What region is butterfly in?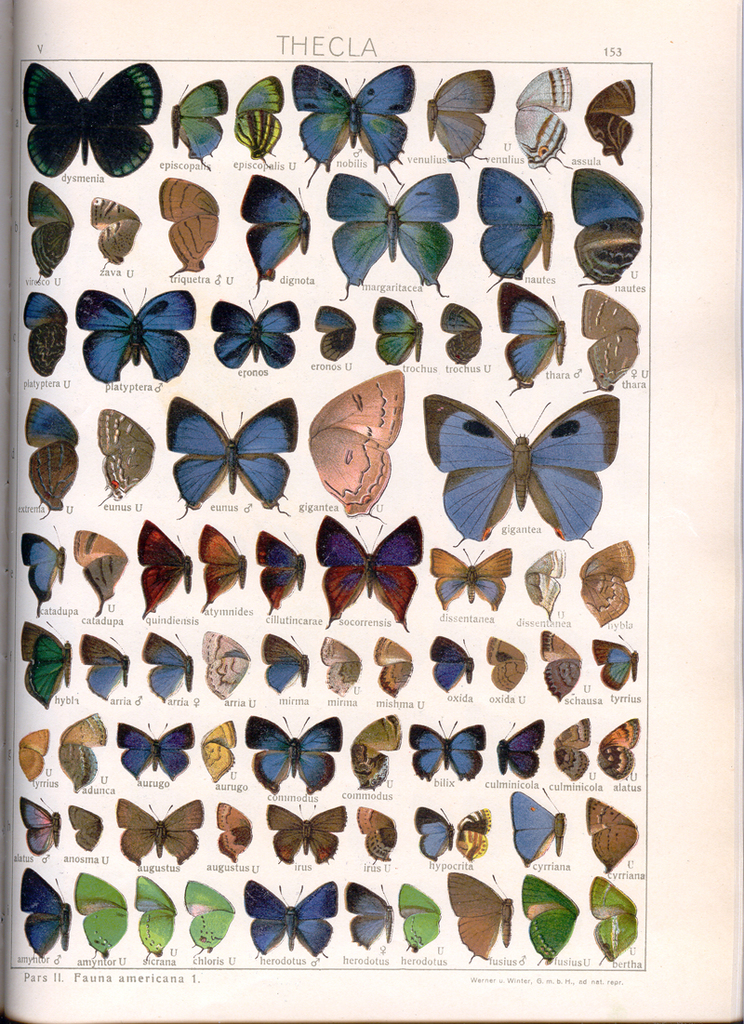
<bbox>575, 166, 647, 292</bbox>.
